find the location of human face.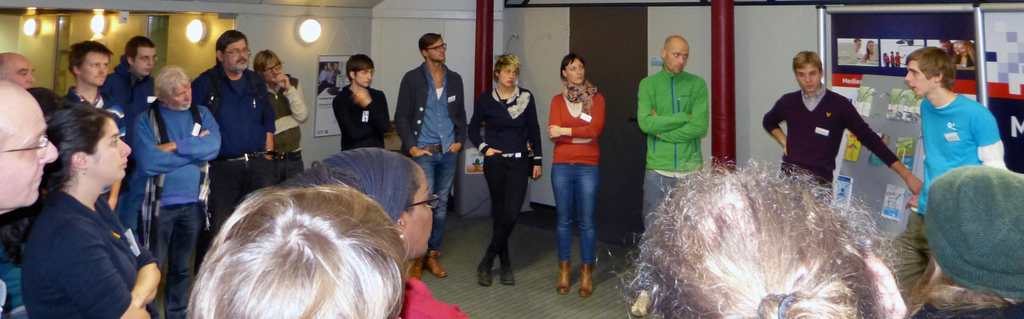
Location: [left=135, top=49, right=160, bottom=81].
